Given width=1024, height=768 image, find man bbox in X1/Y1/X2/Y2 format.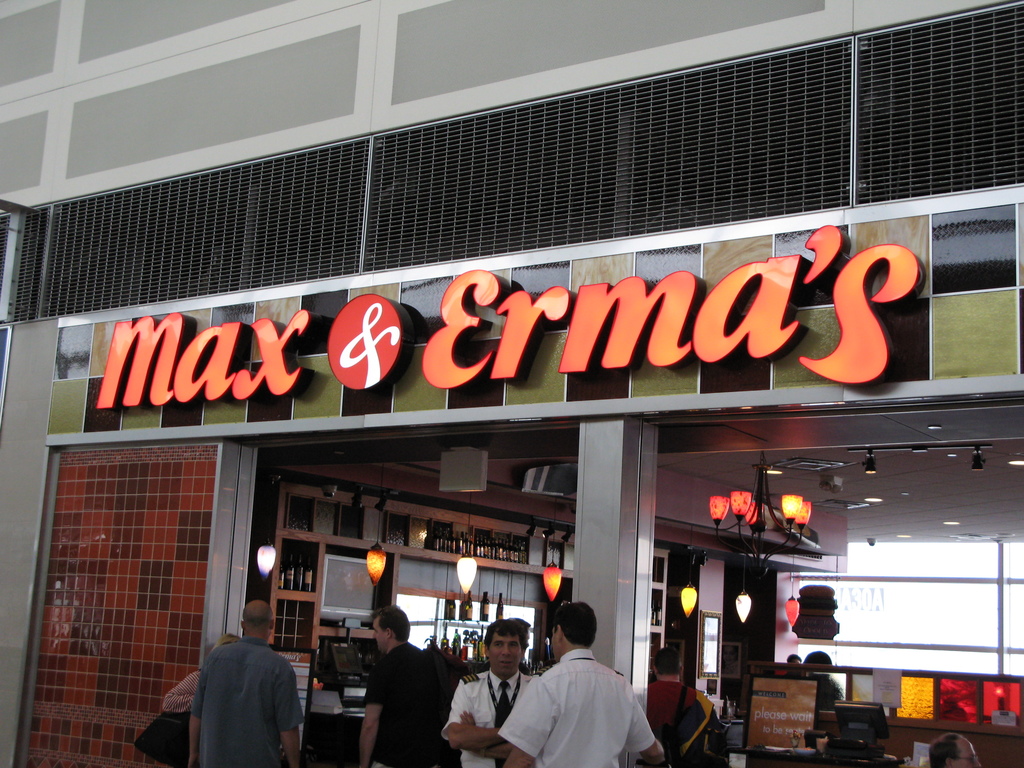
360/605/458/767.
